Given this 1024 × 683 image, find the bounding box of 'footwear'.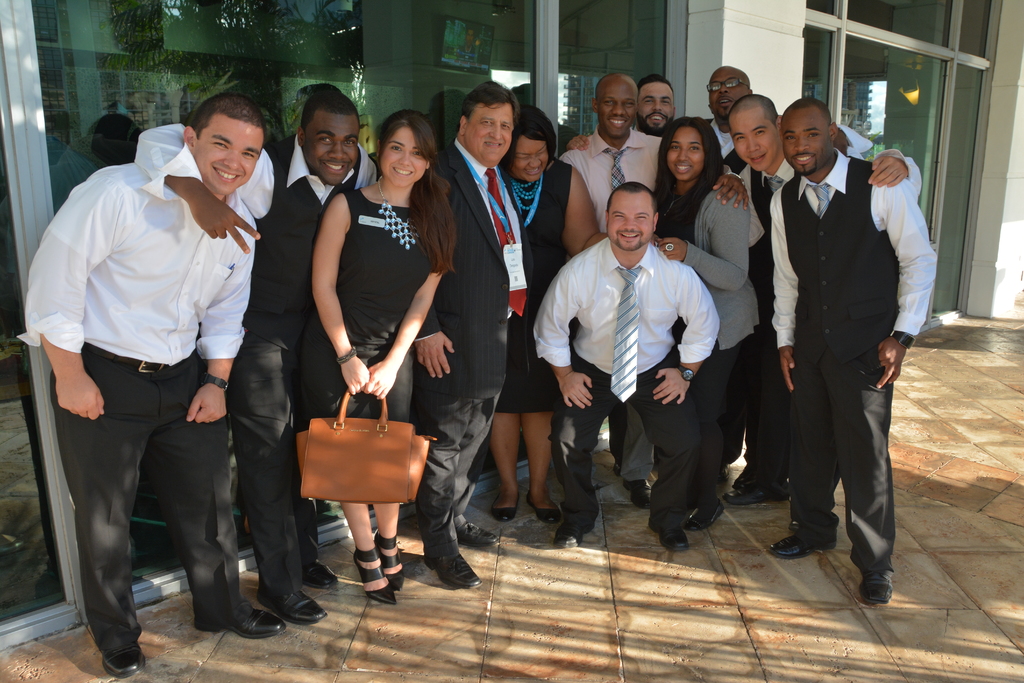
rect(529, 488, 561, 524).
